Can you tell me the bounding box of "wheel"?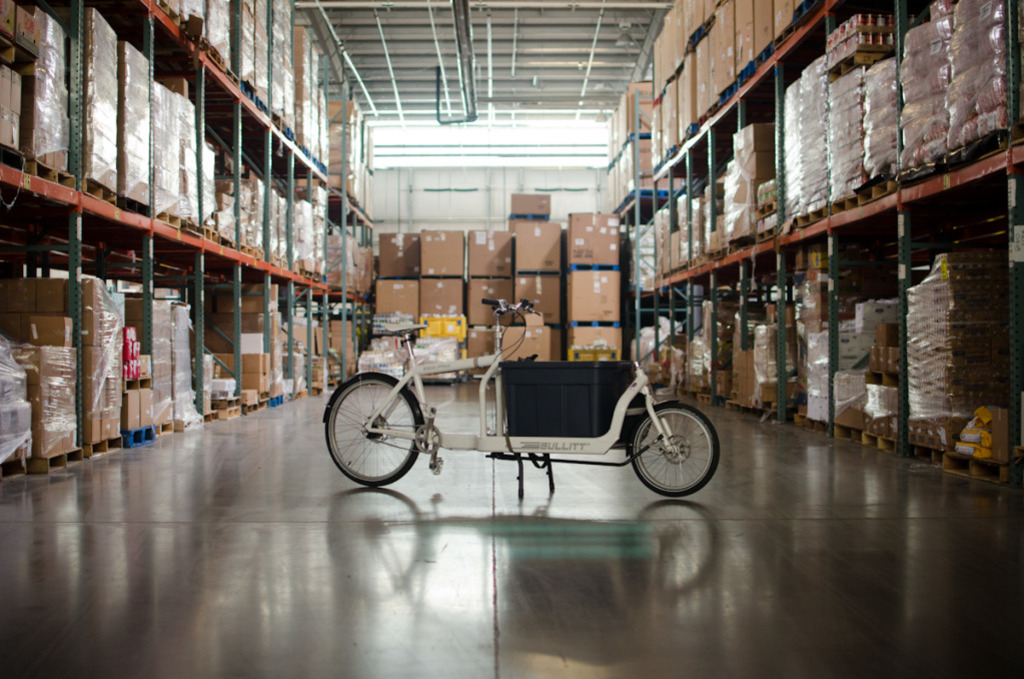
l=357, t=414, r=387, b=442.
